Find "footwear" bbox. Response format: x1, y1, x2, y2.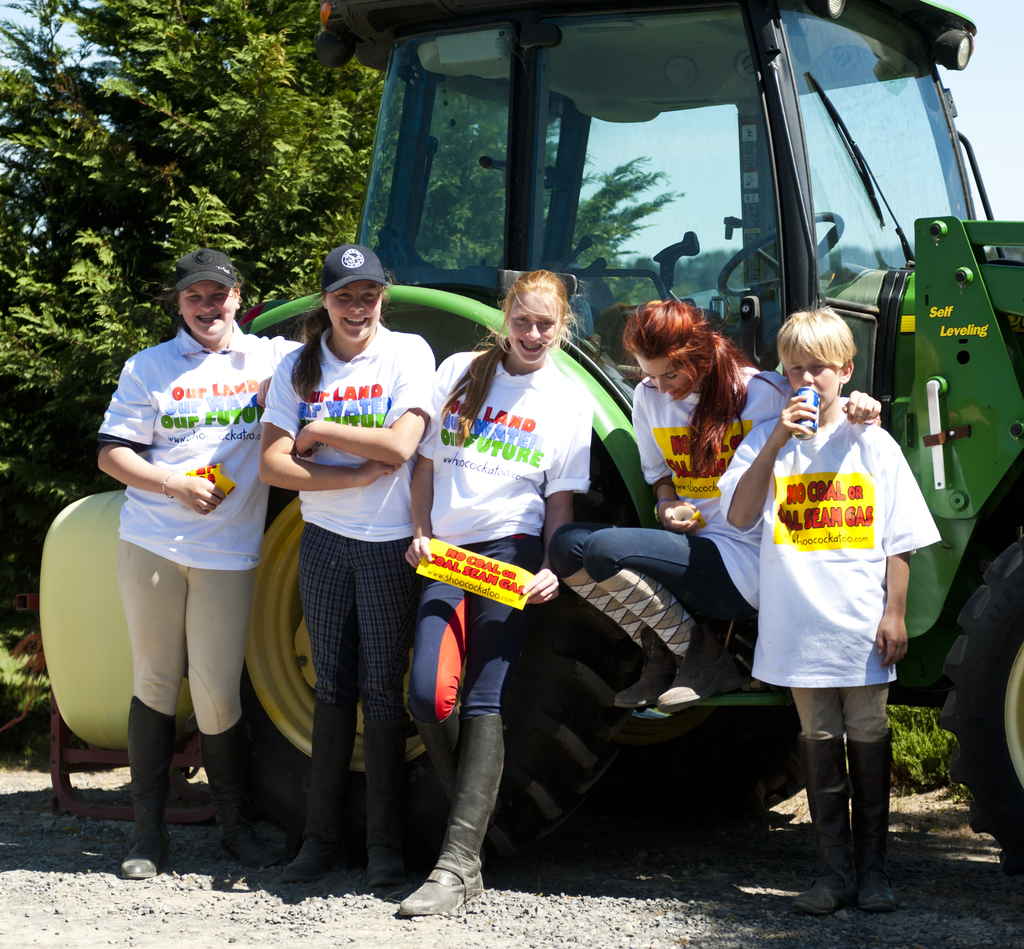
197, 711, 275, 869.
